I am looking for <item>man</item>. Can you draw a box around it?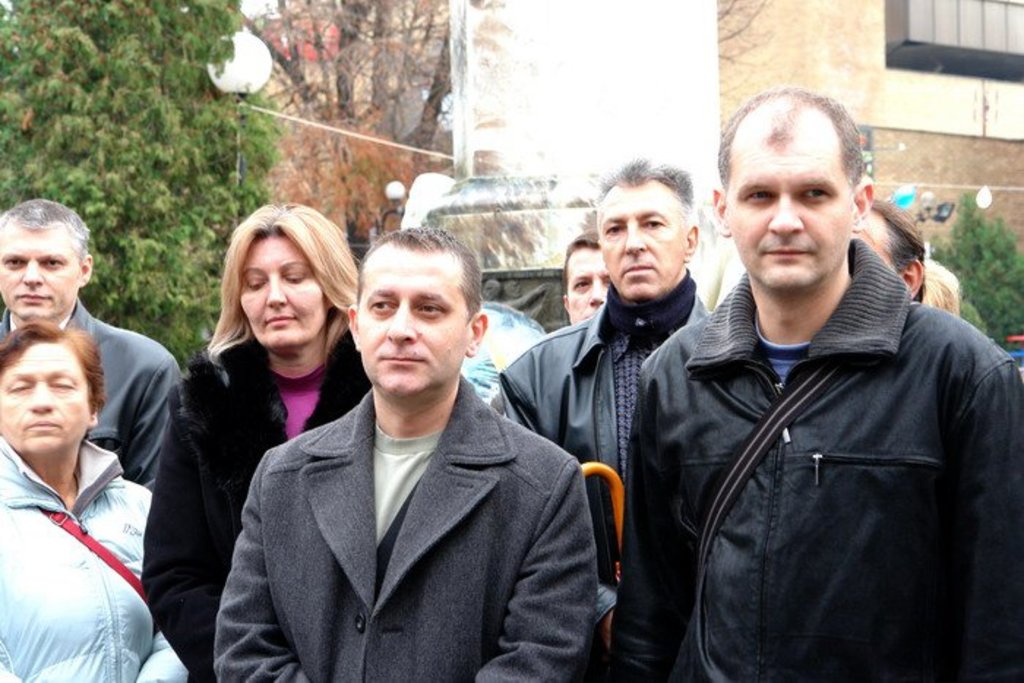
Sure, the bounding box is select_region(848, 195, 925, 304).
